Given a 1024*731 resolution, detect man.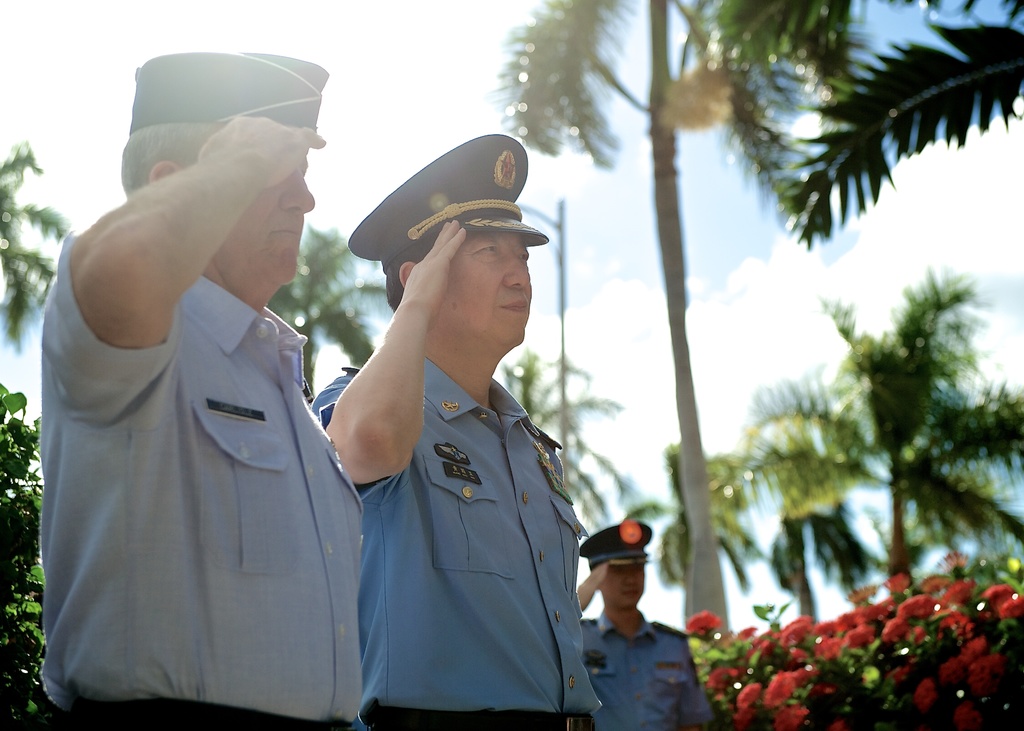
(17,10,374,730).
